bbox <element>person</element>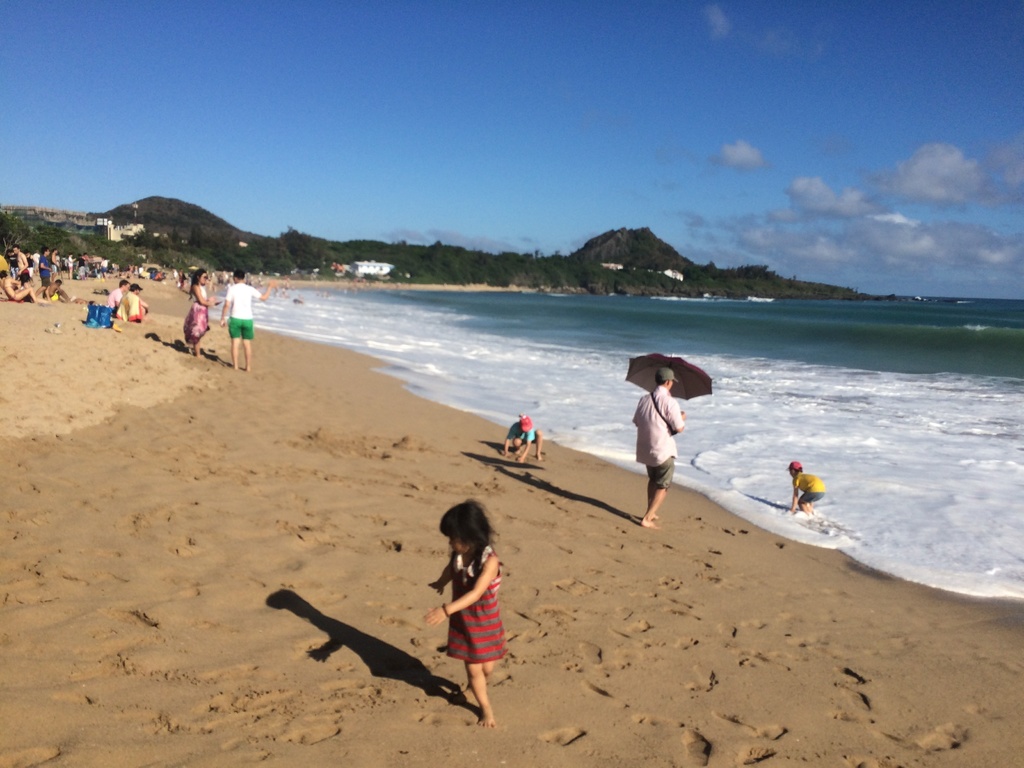
x1=497 y1=410 x2=547 y2=468
